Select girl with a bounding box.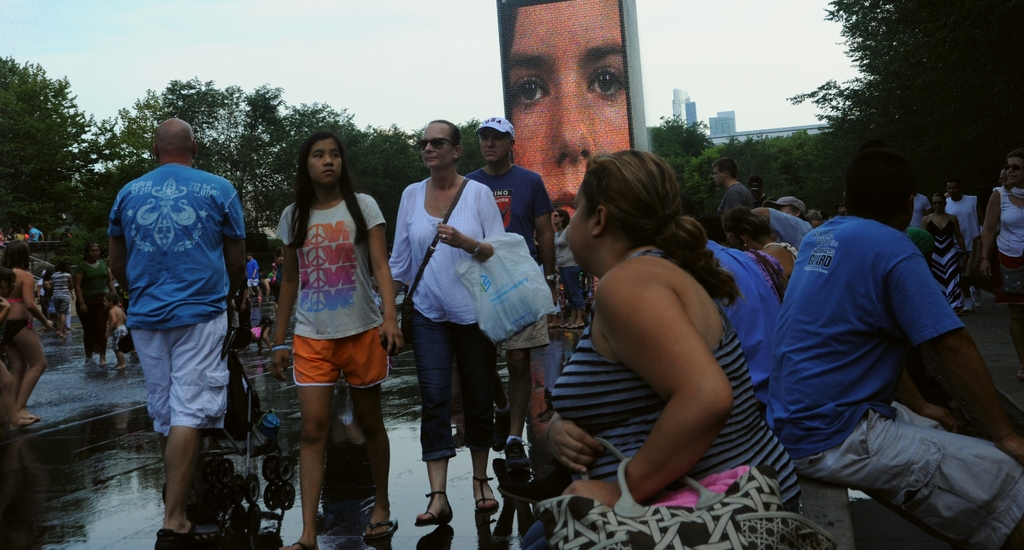
502,0,630,221.
